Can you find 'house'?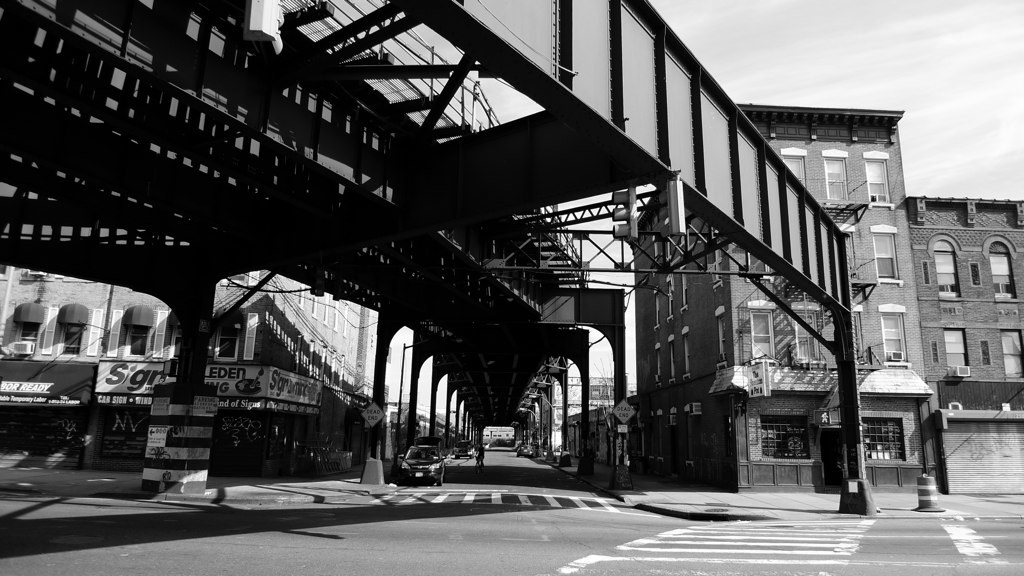
Yes, bounding box: [left=888, top=191, right=1023, bottom=484].
